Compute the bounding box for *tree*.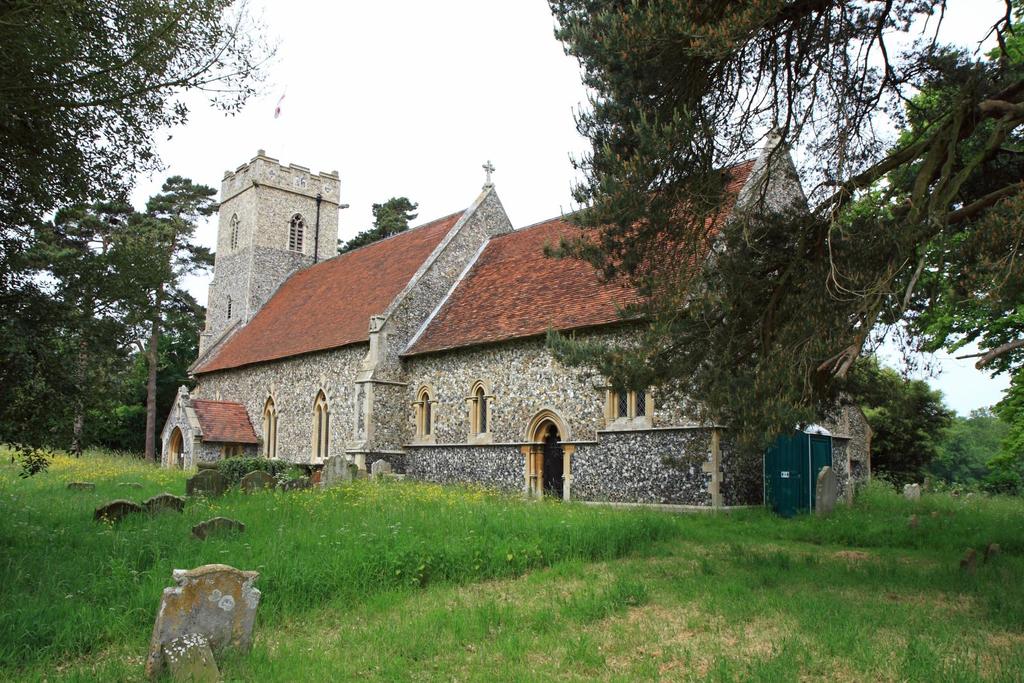
Rect(113, 168, 214, 445).
